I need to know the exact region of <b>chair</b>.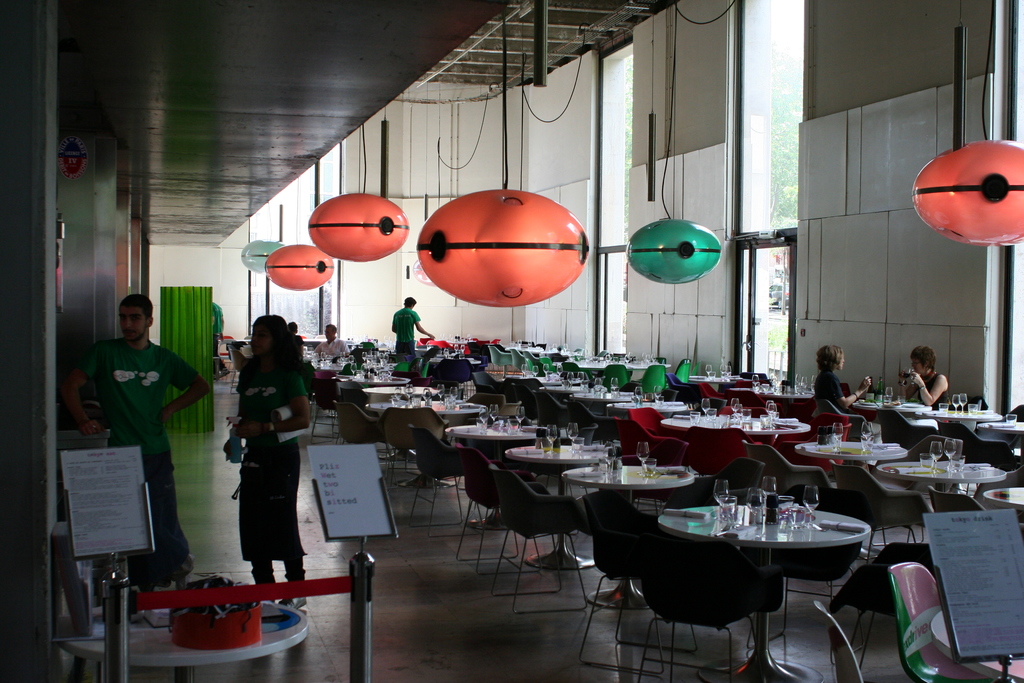
Region: detection(669, 373, 693, 393).
